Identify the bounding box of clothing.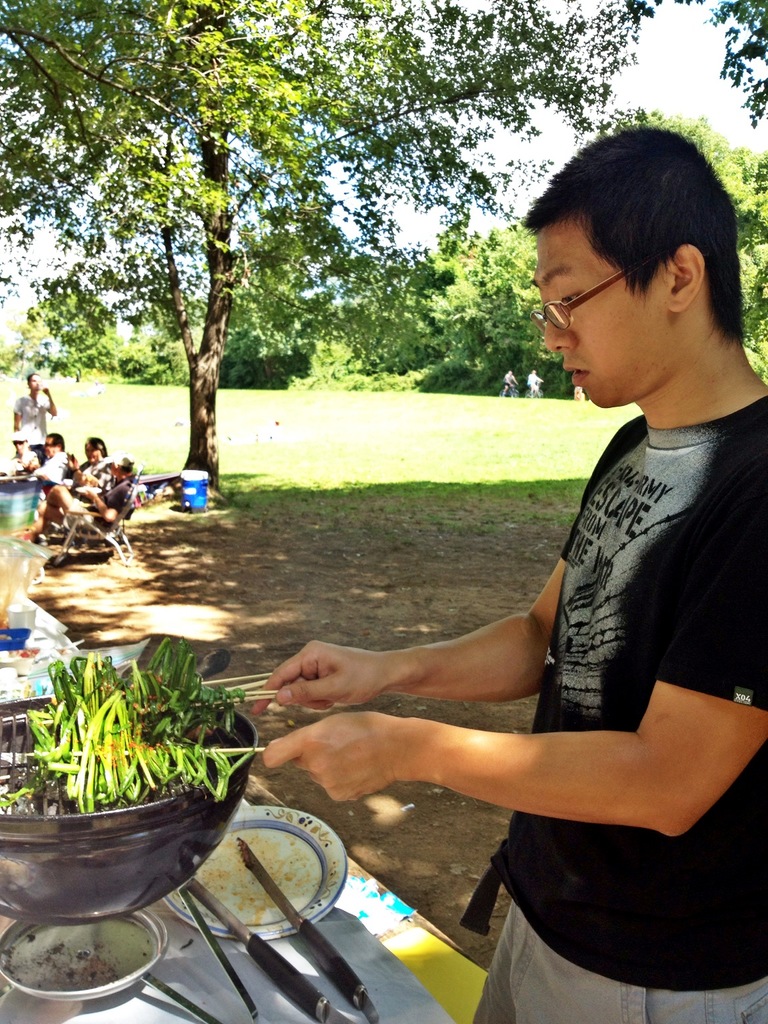
x1=60, y1=454, x2=114, y2=495.
